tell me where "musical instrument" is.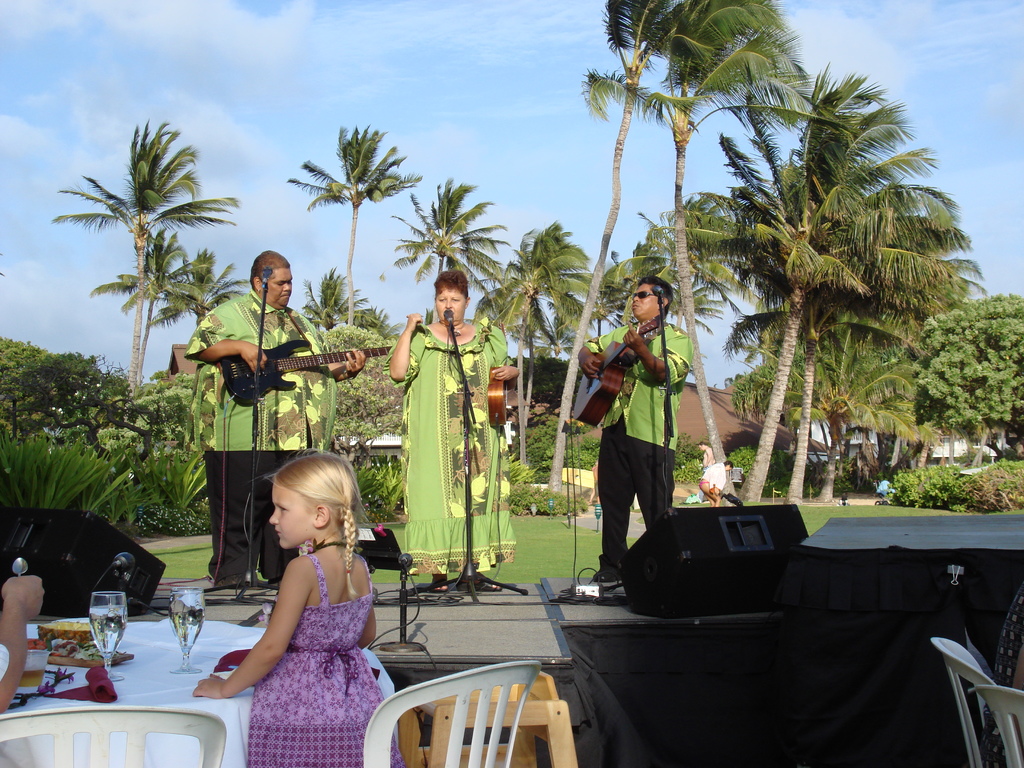
"musical instrument" is at select_region(205, 323, 398, 604).
